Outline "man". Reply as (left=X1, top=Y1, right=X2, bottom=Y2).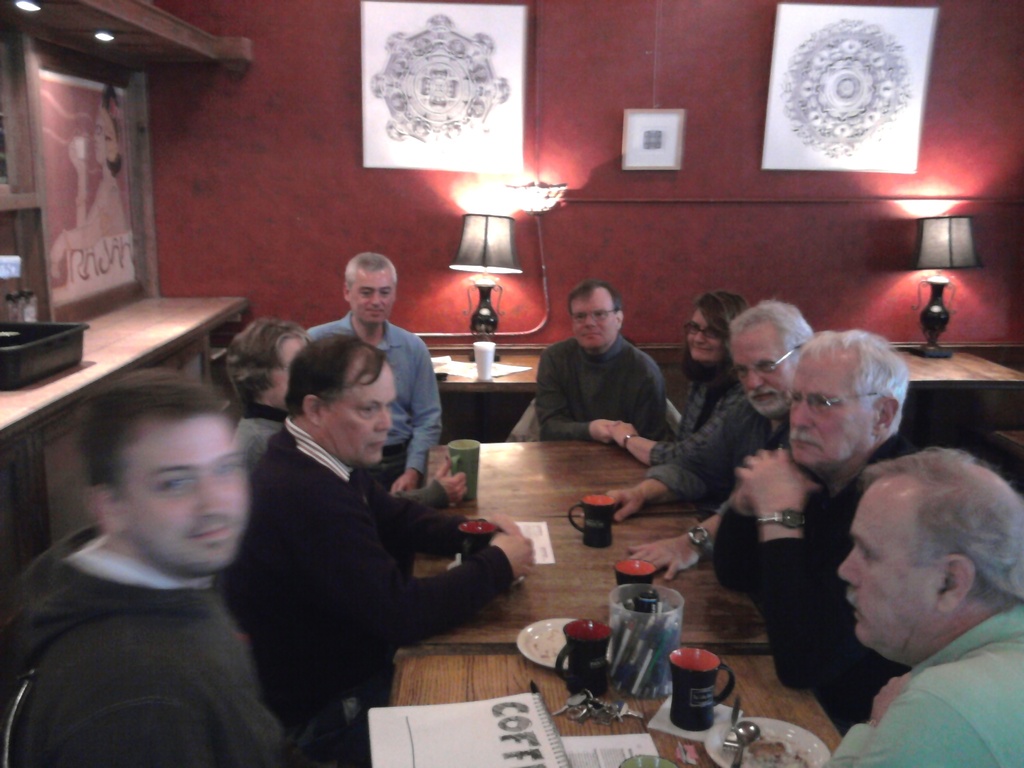
(left=696, top=321, right=988, bottom=668).
